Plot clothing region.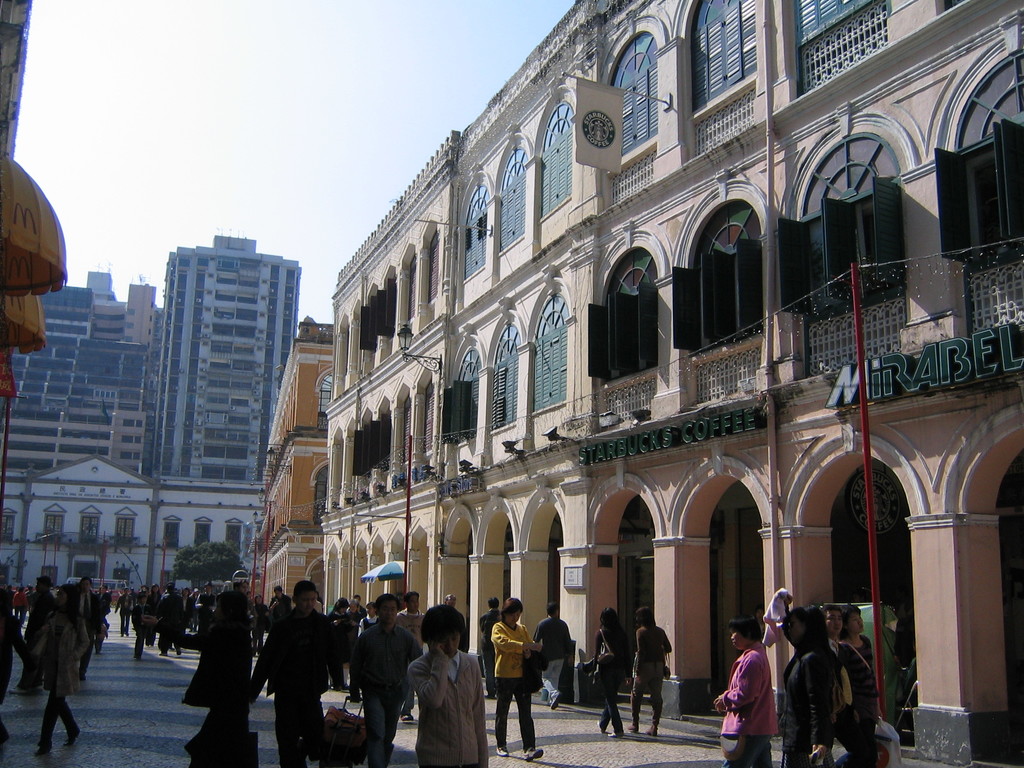
Plotted at x1=881 y1=624 x2=900 y2=723.
